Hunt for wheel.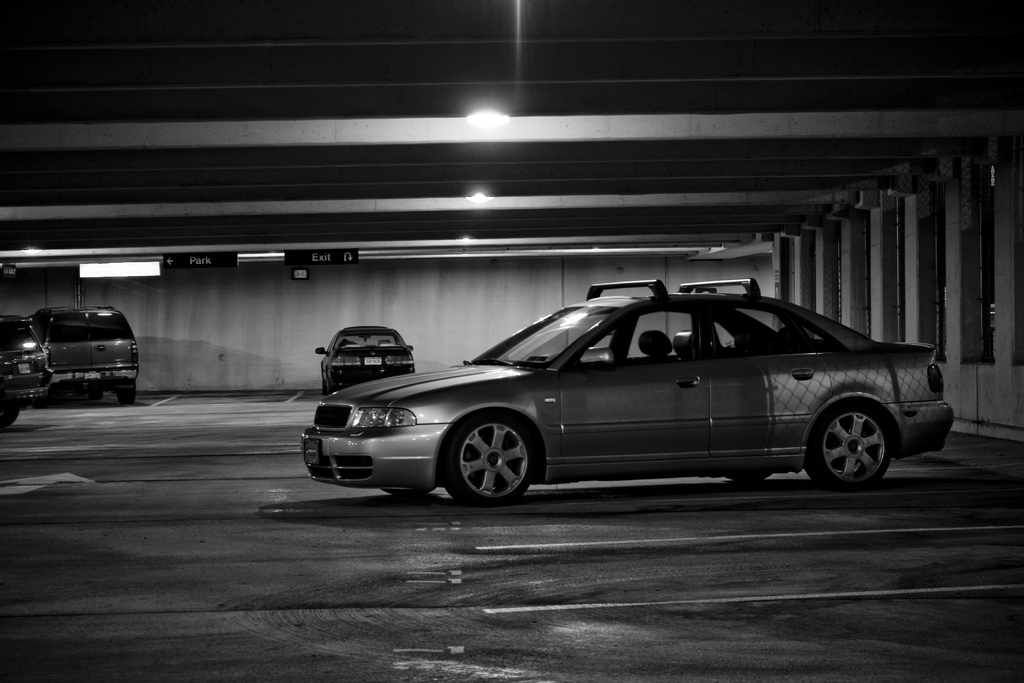
Hunted down at bbox(442, 411, 539, 504).
